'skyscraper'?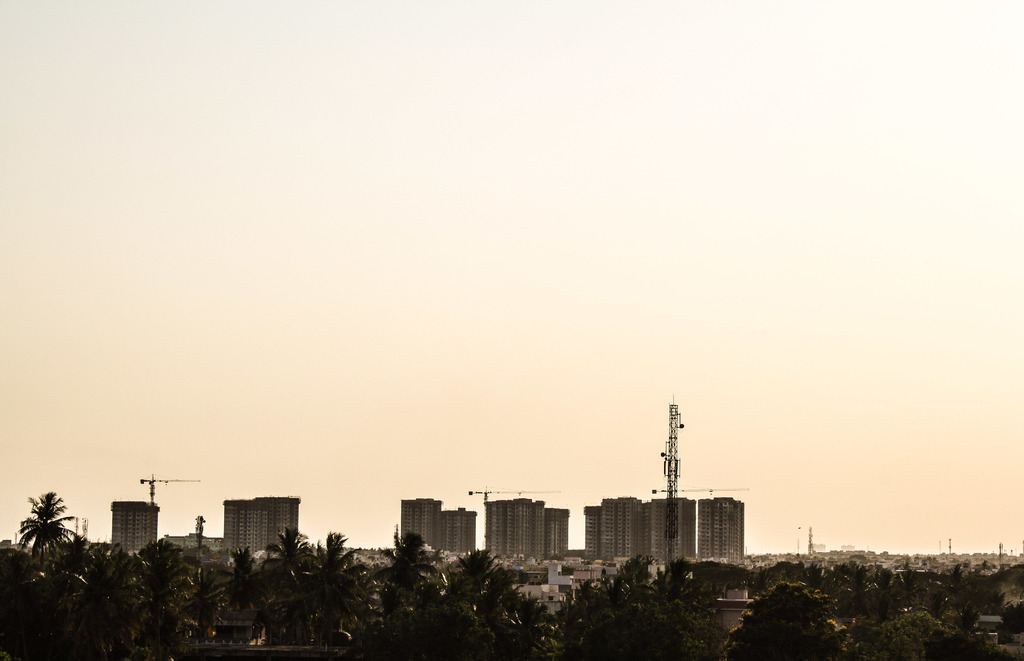
(x1=481, y1=494, x2=566, y2=583)
